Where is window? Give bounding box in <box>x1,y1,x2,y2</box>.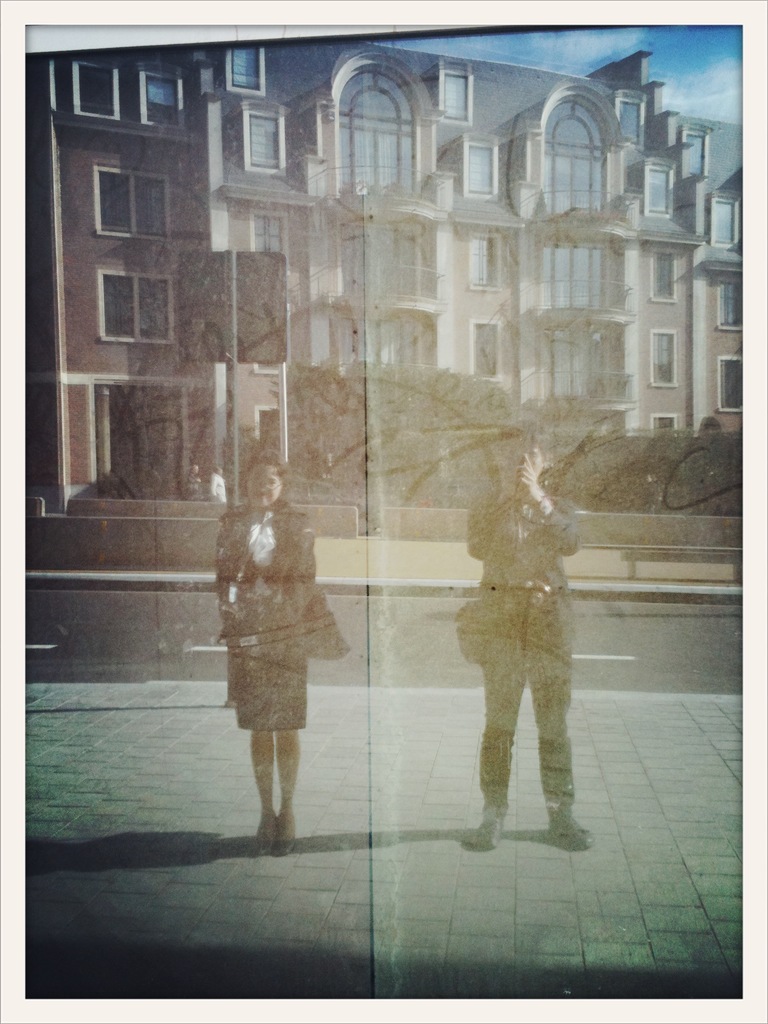
<box>648,161,672,218</box>.
